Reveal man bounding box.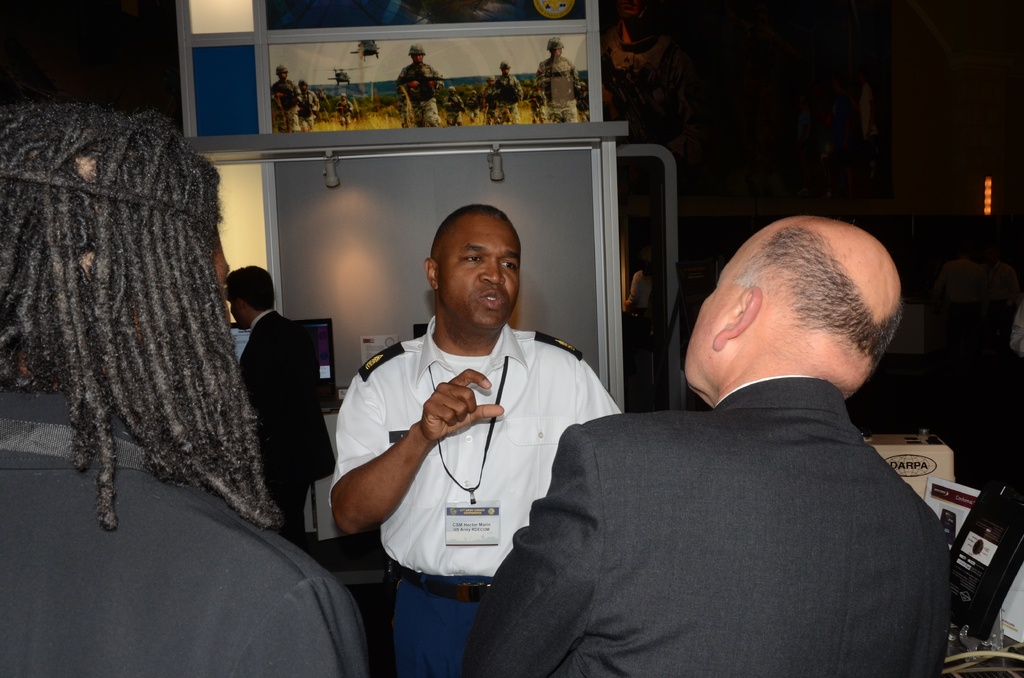
Revealed: region(325, 206, 620, 677).
